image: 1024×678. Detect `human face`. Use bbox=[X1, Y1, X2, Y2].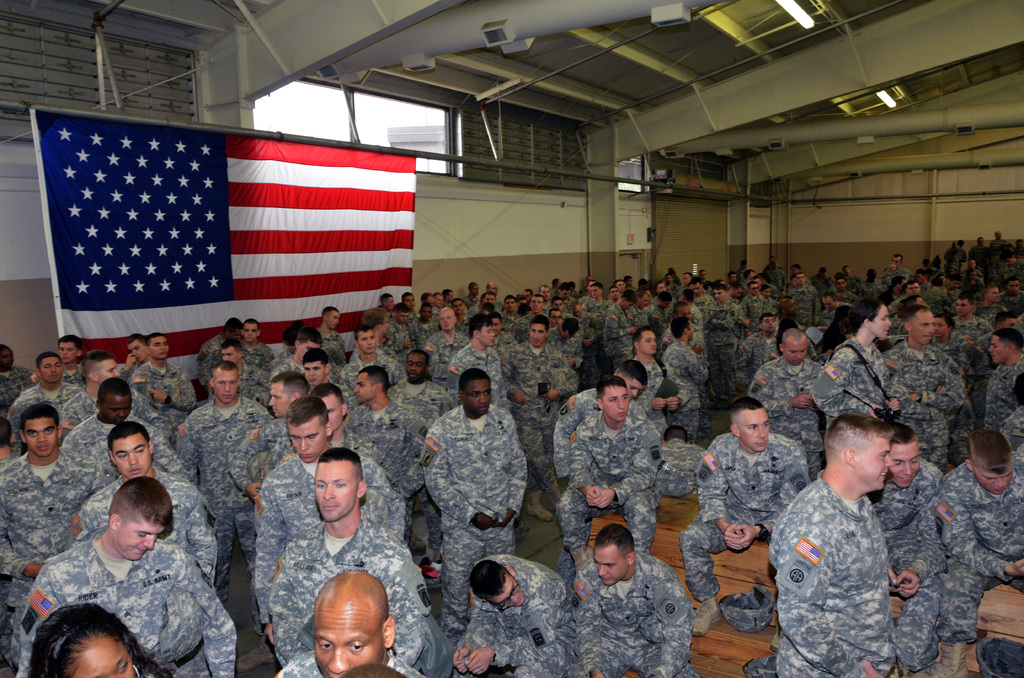
bbox=[907, 284, 920, 296].
